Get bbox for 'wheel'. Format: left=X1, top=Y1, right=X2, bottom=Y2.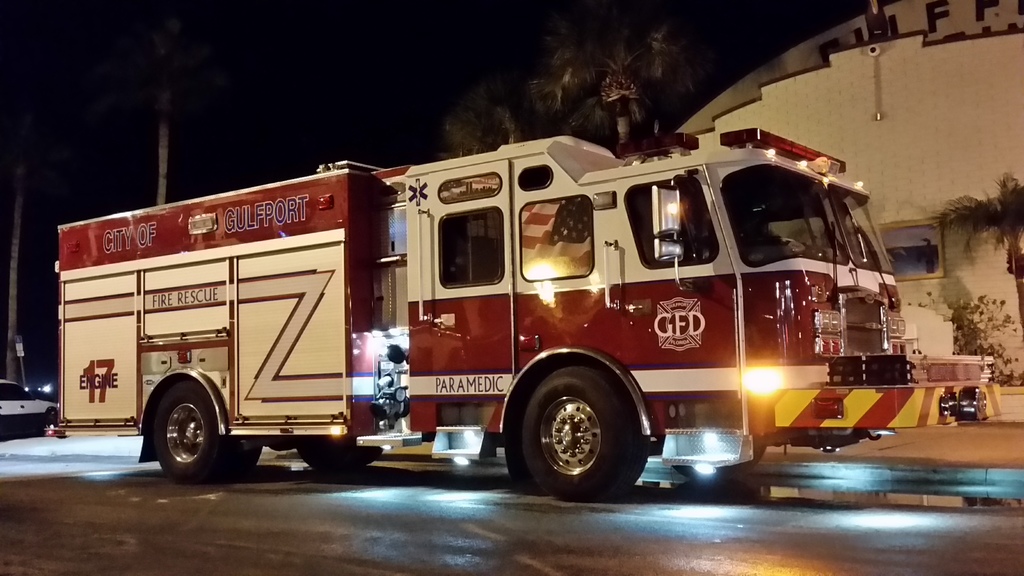
left=46, top=409, right=58, bottom=422.
